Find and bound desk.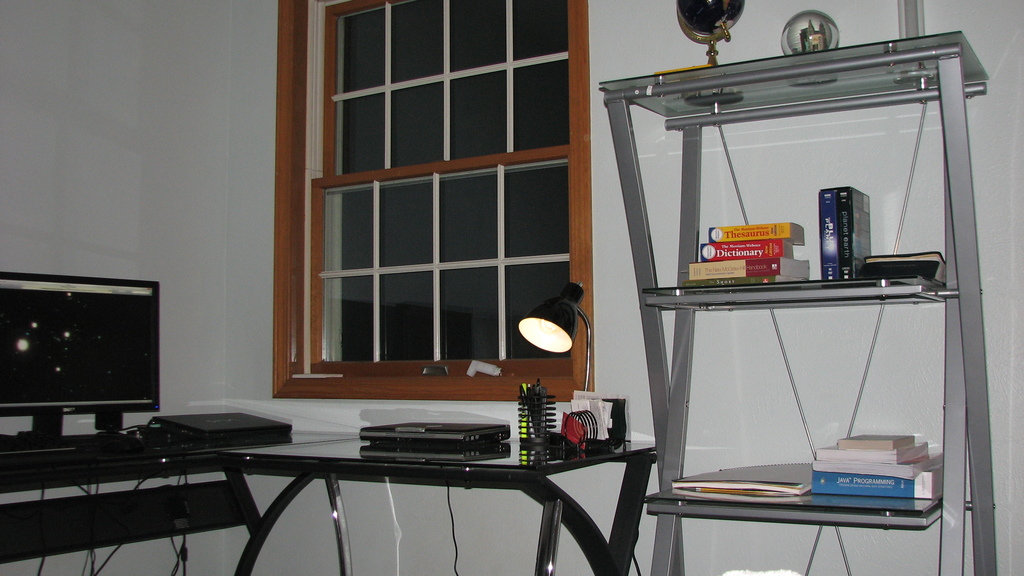
Bound: (0, 429, 653, 575).
